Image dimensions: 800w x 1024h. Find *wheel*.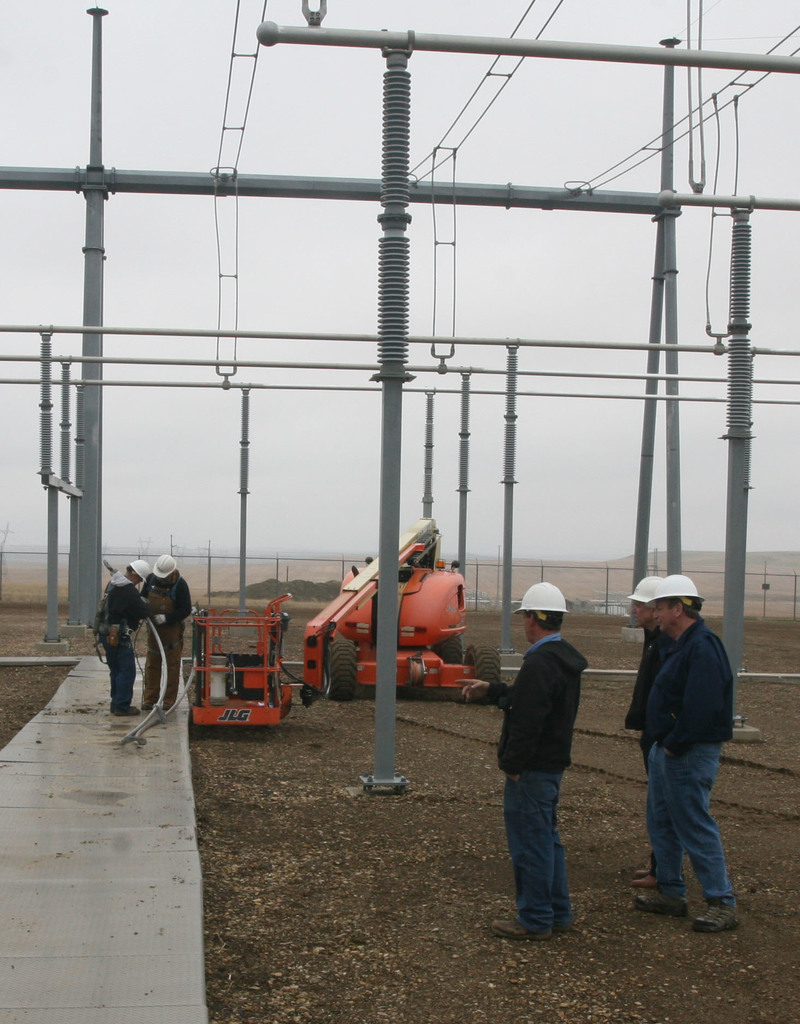
detection(327, 631, 362, 701).
